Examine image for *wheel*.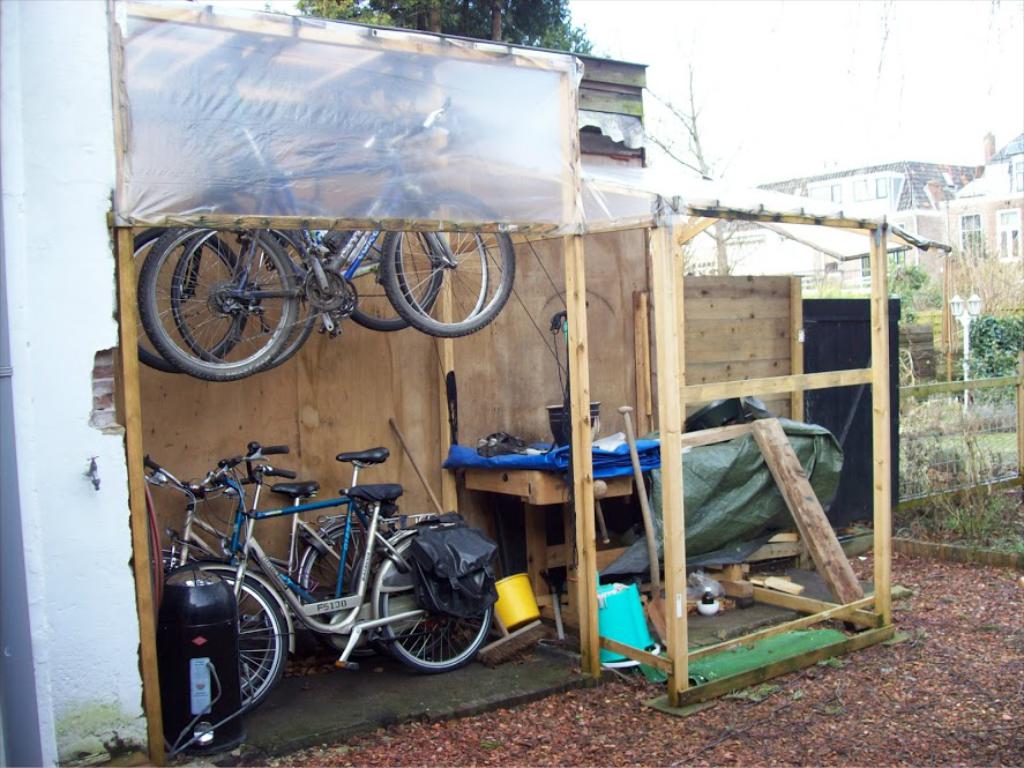
Examination result: 227,561,297,708.
